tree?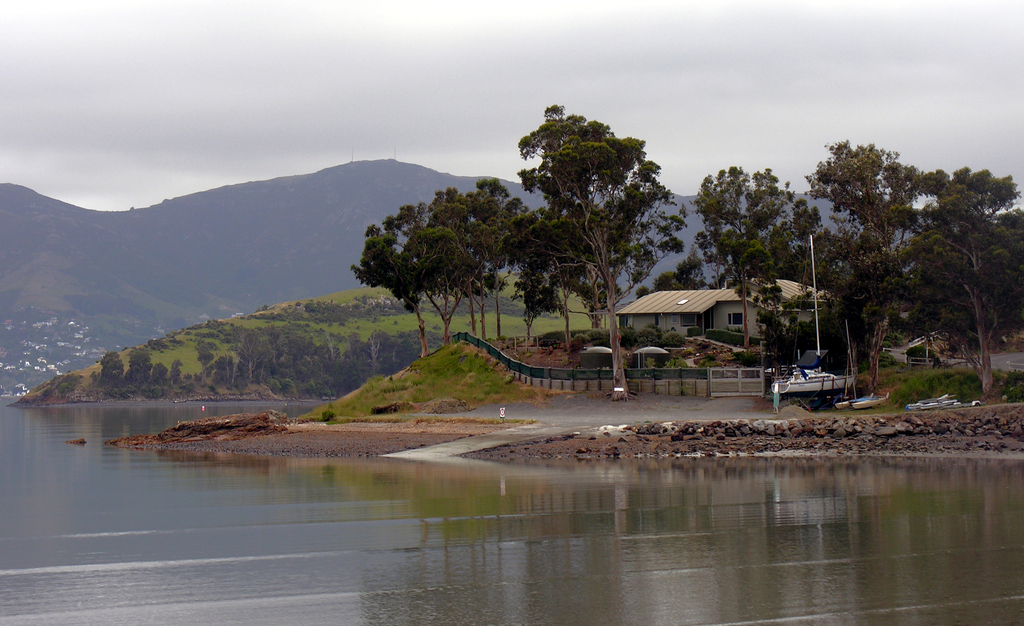
912 166 1023 412
